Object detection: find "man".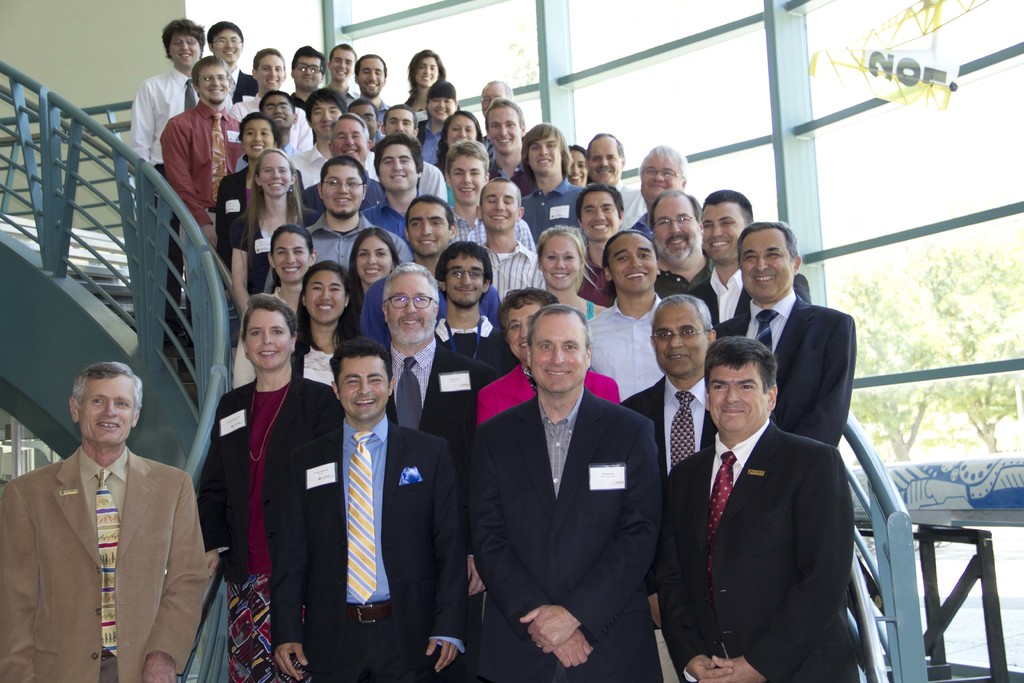
(445,138,537,247).
